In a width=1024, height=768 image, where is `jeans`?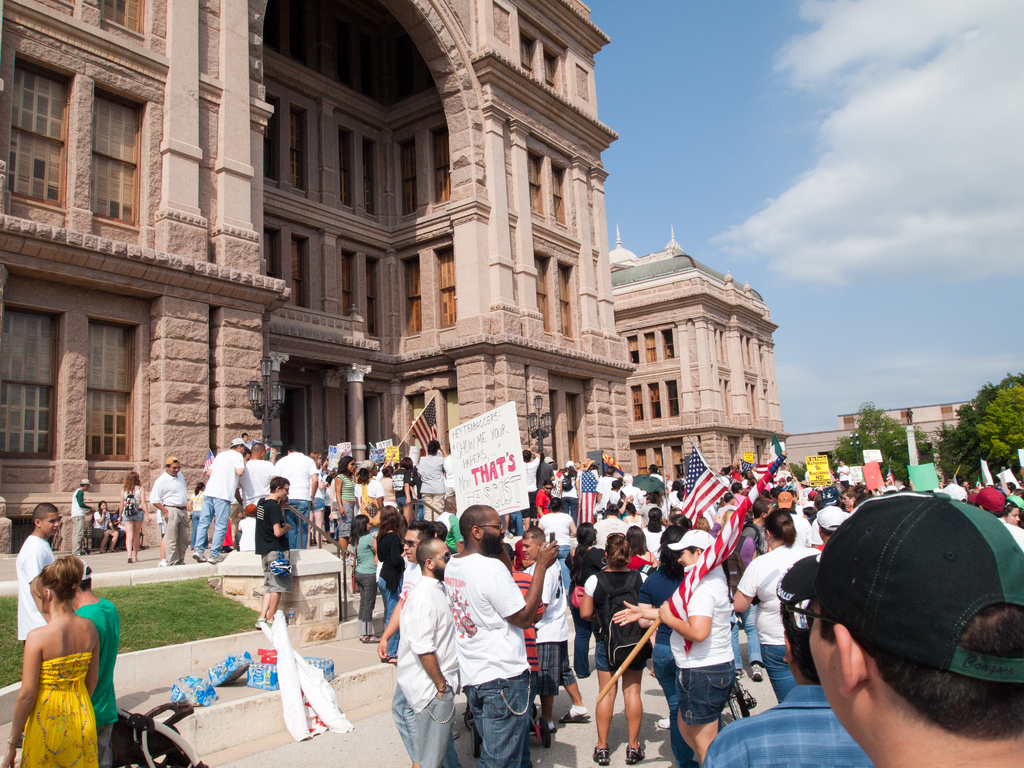
375/580/396/654.
